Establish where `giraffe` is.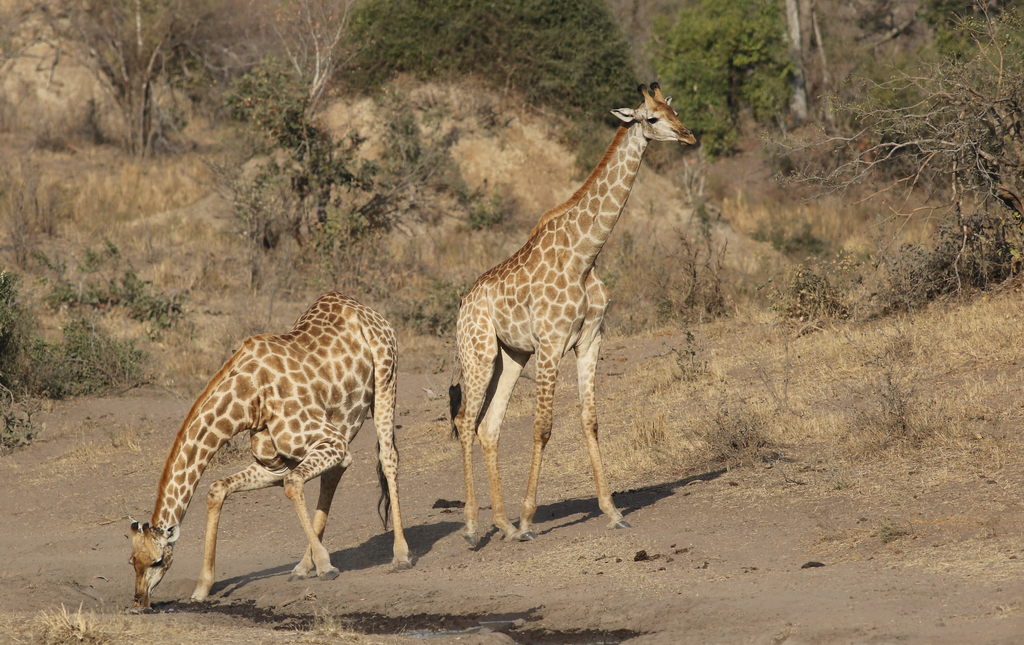
Established at [x1=122, y1=291, x2=422, y2=600].
